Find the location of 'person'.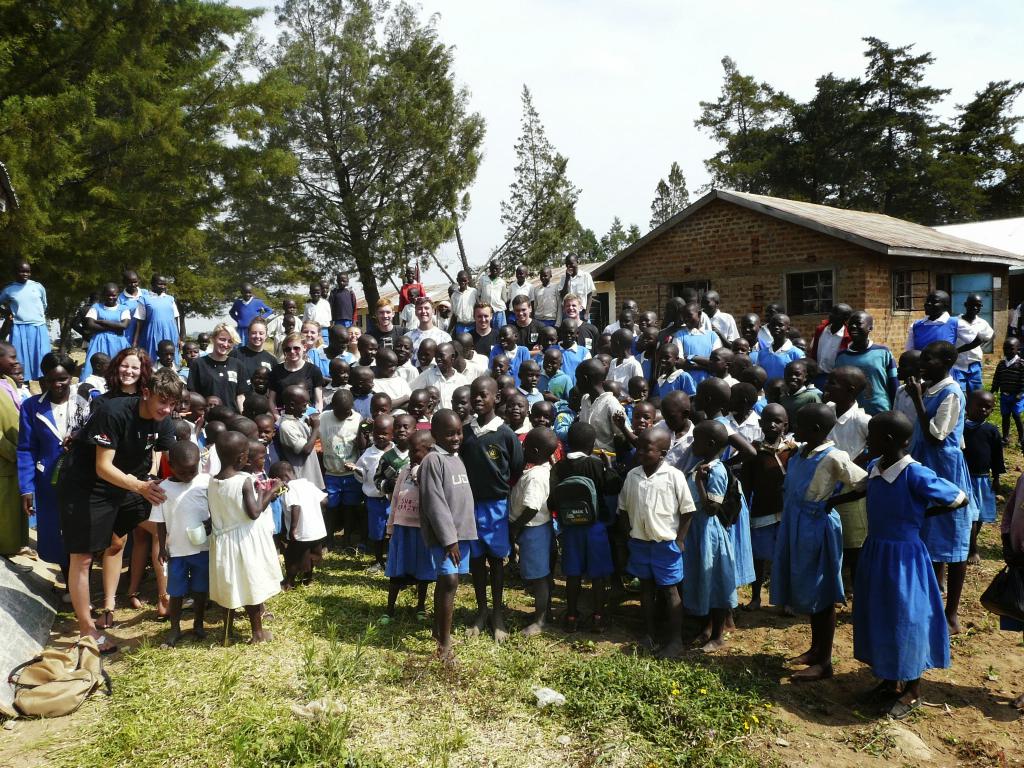
Location: crop(558, 252, 591, 317).
